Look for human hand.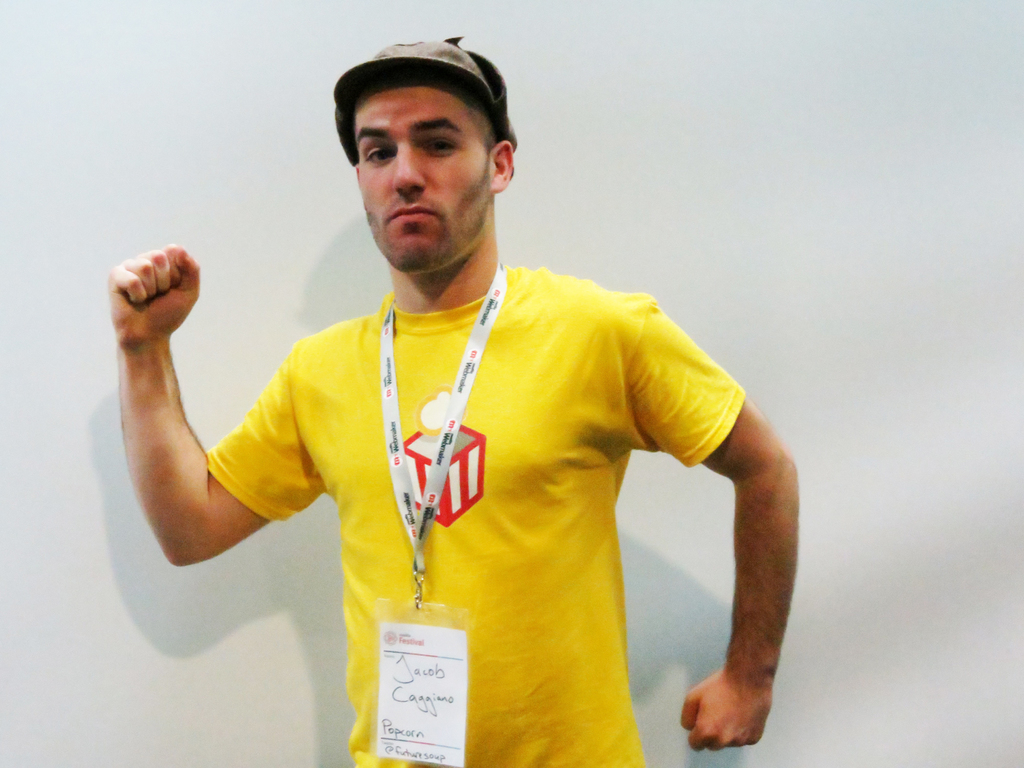
Found: <box>682,664,777,755</box>.
